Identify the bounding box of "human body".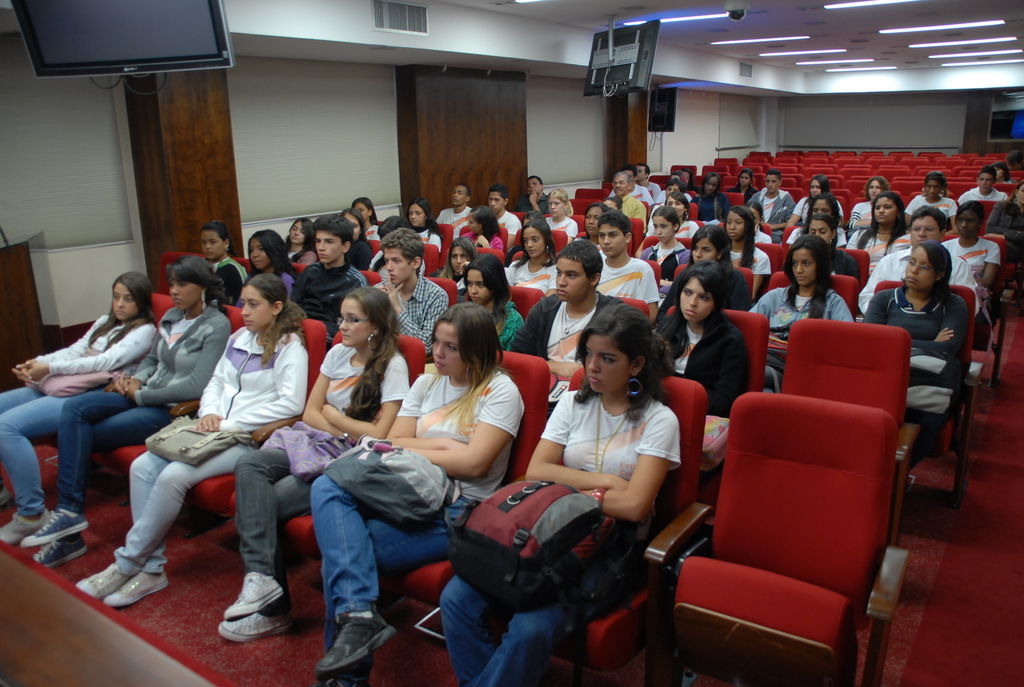
243, 228, 286, 289.
